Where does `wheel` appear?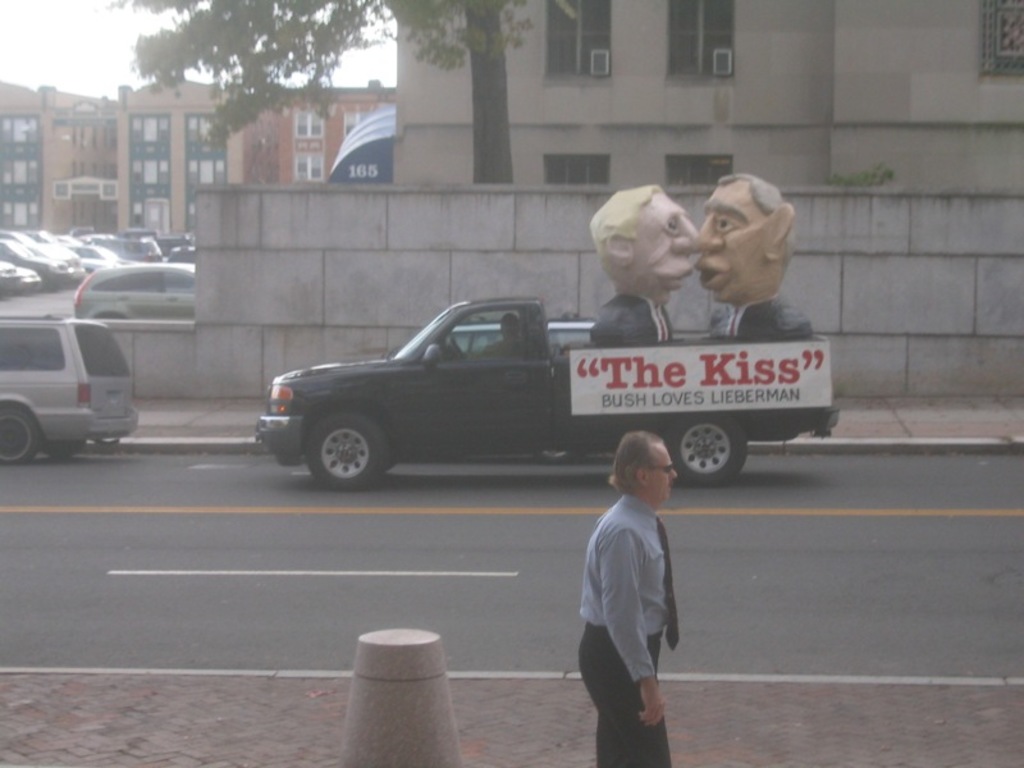
Appears at 42/442/83/453.
